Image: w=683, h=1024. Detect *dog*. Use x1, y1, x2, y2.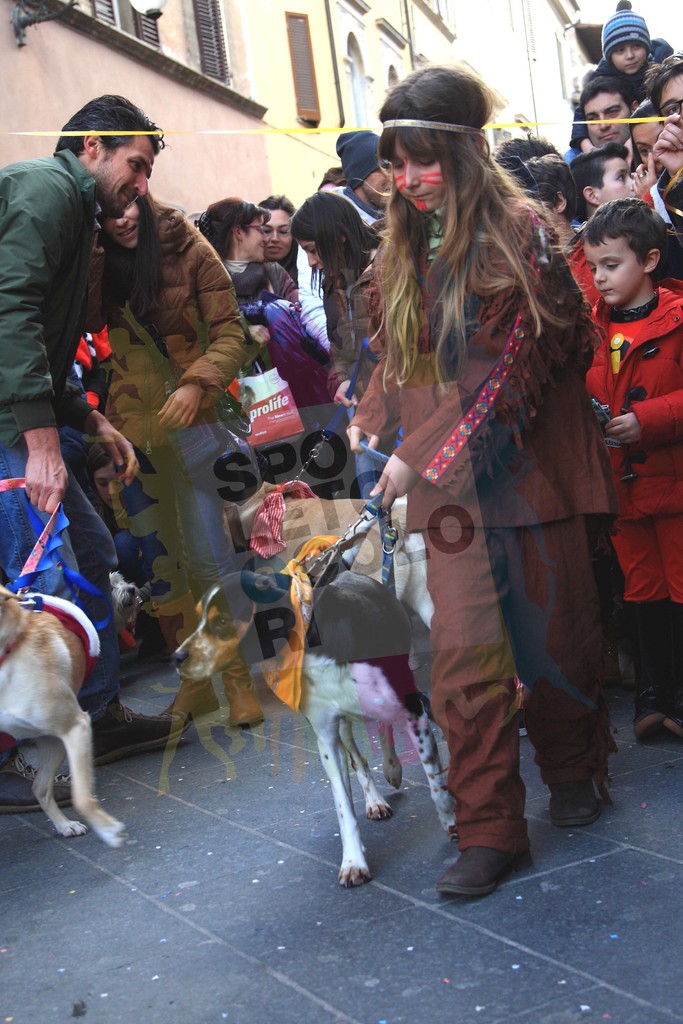
0, 585, 133, 852.
